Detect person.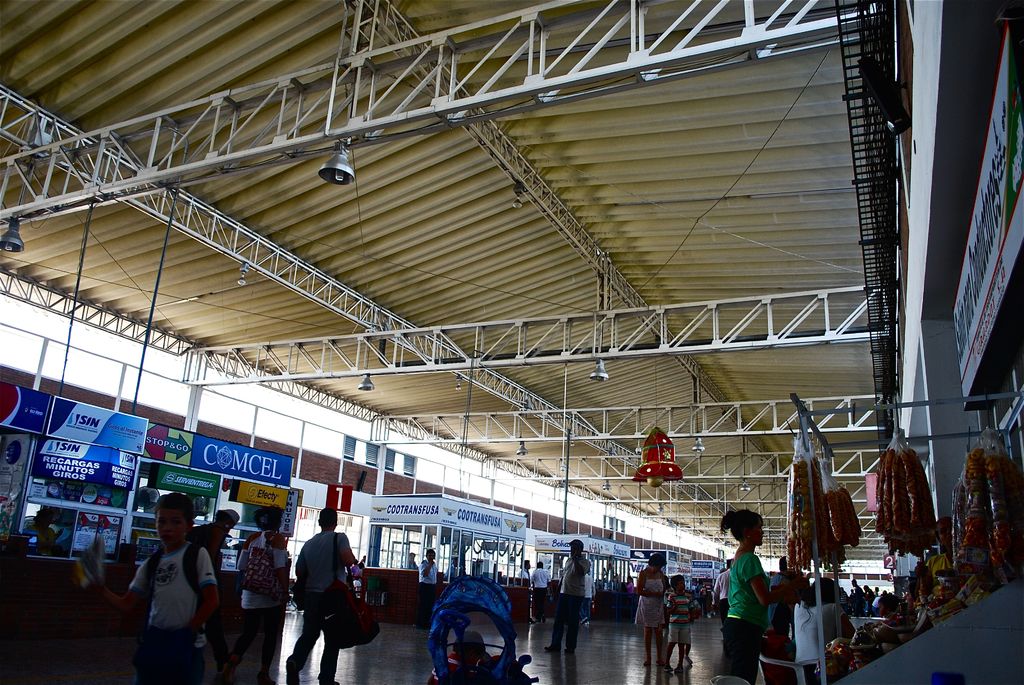
Detected at 664/572/696/673.
